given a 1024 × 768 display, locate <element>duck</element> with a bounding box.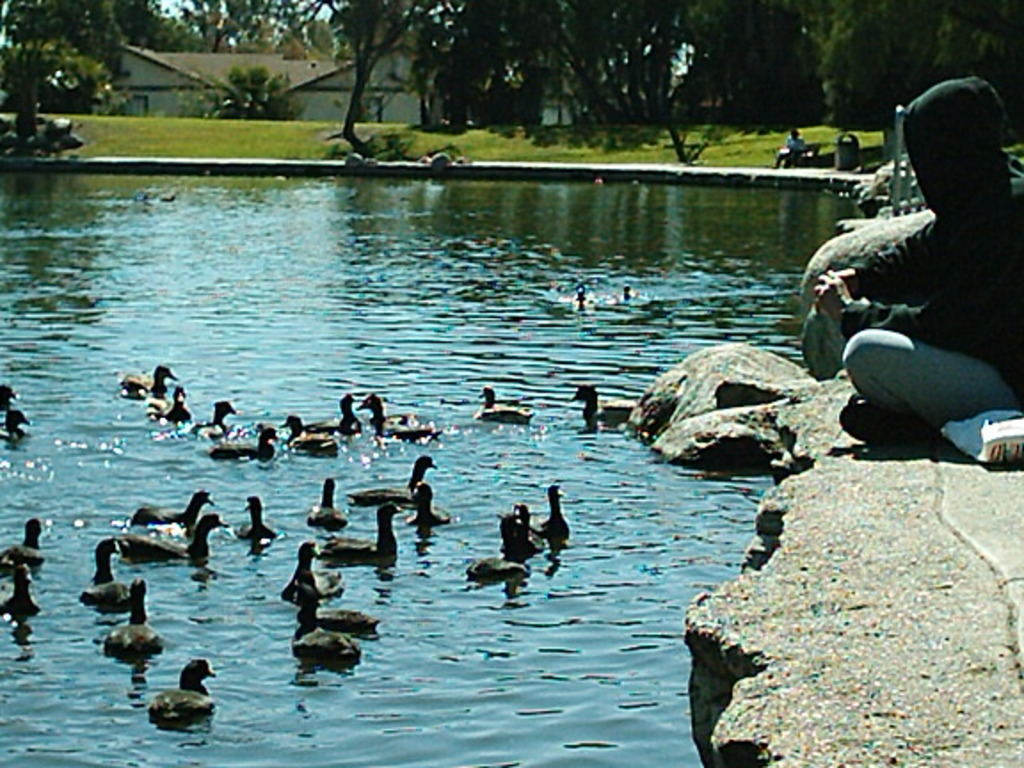
Located: detection(332, 453, 444, 505).
